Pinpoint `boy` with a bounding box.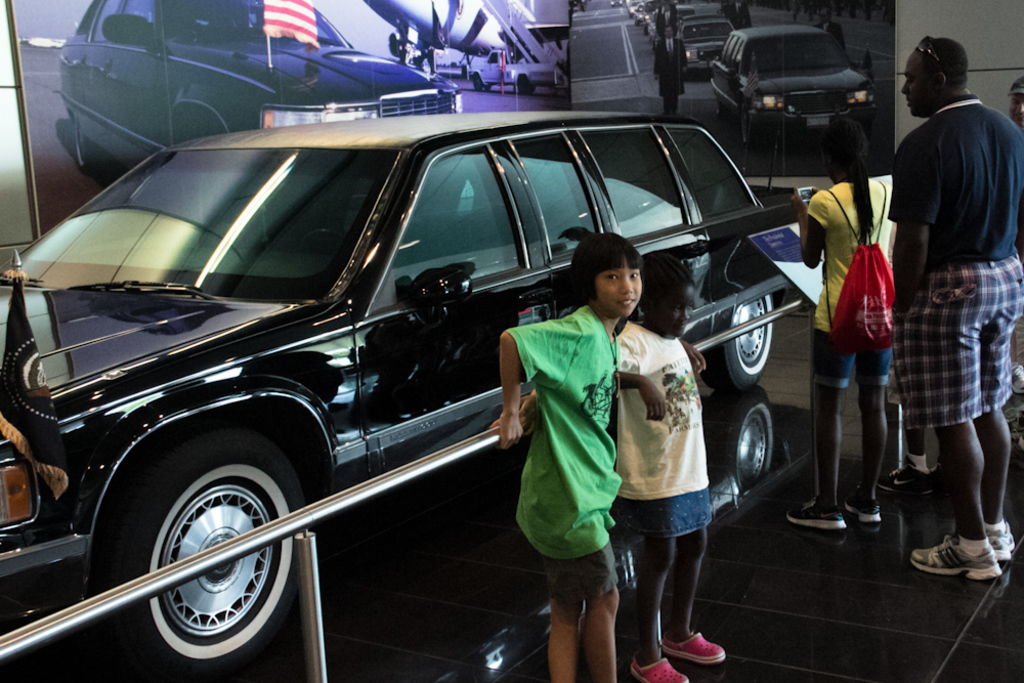
pyautogui.locateOnScreen(488, 233, 707, 682).
